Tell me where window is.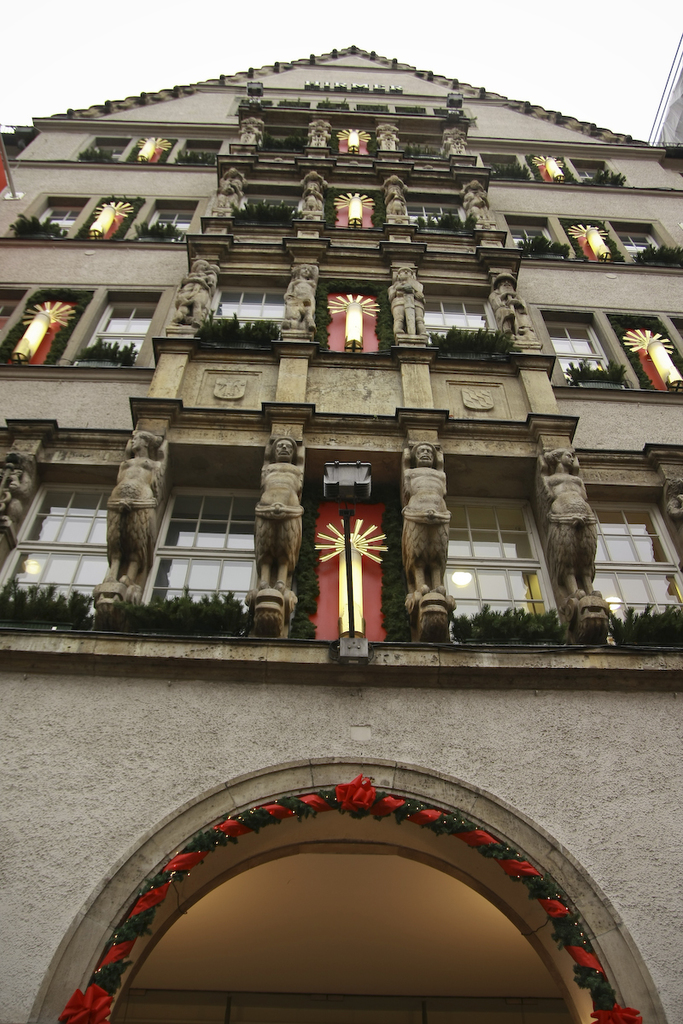
window is at [574,154,620,192].
